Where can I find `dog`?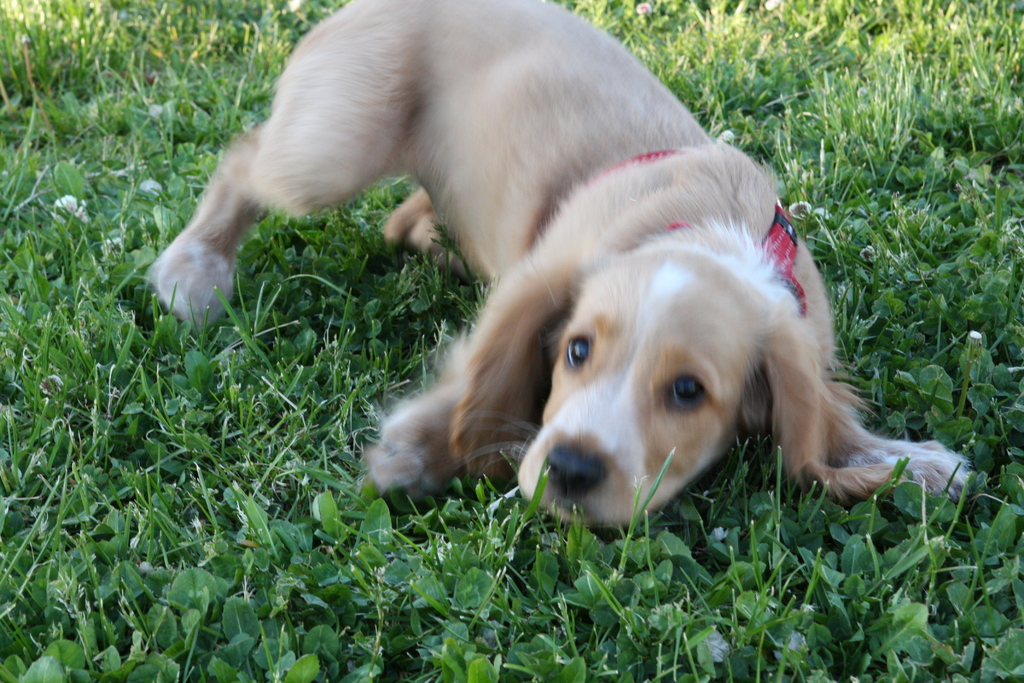
You can find it at left=138, top=0, right=976, bottom=534.
